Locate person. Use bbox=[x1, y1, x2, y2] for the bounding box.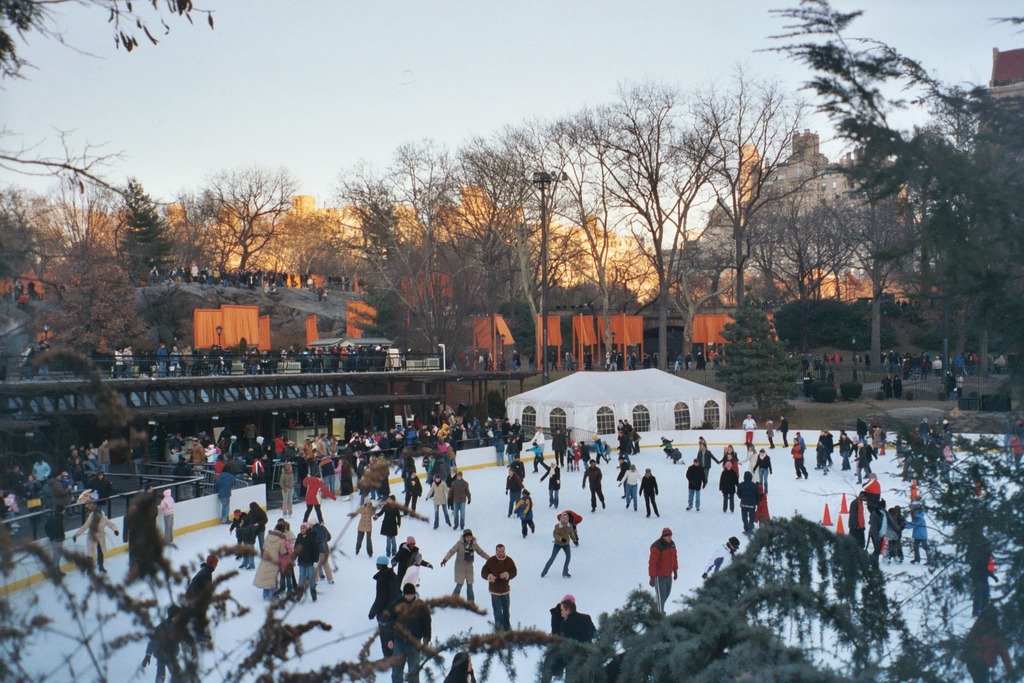
bbox=[320, 279, 323, 299].
